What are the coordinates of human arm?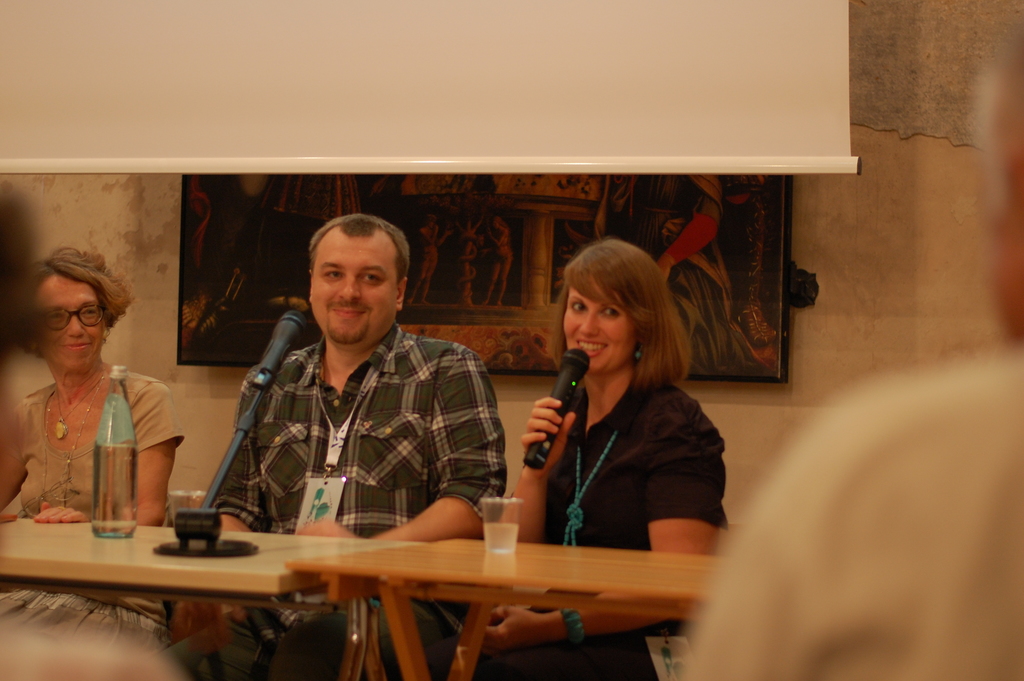
bbox=(0, 397, 30, 514).
